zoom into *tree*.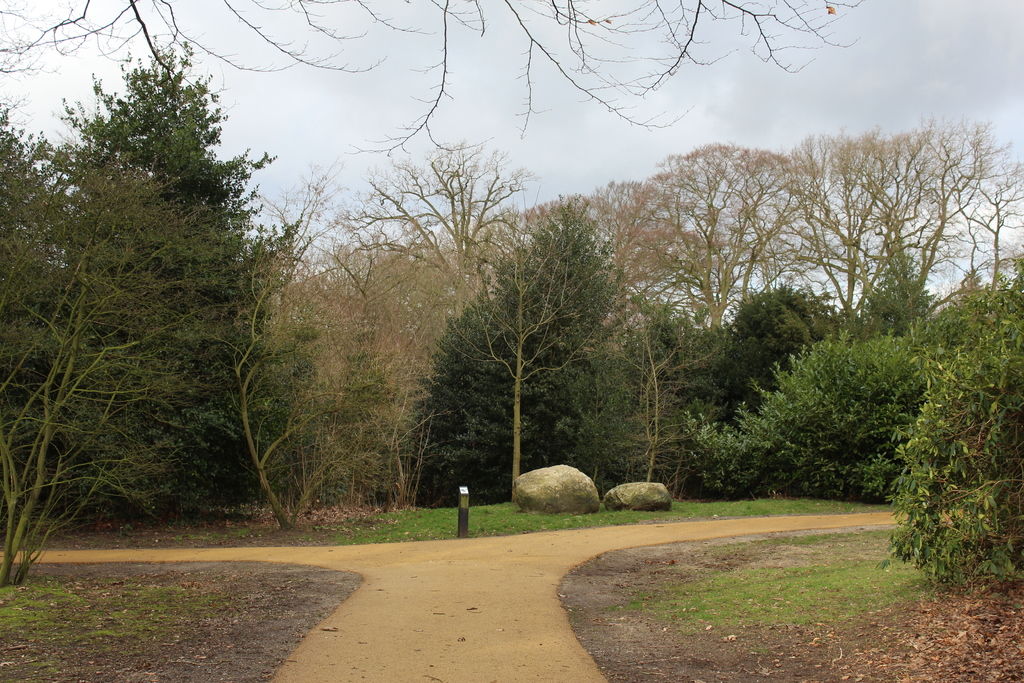
Zoom target: BBox(202, 162, 372, 534).
